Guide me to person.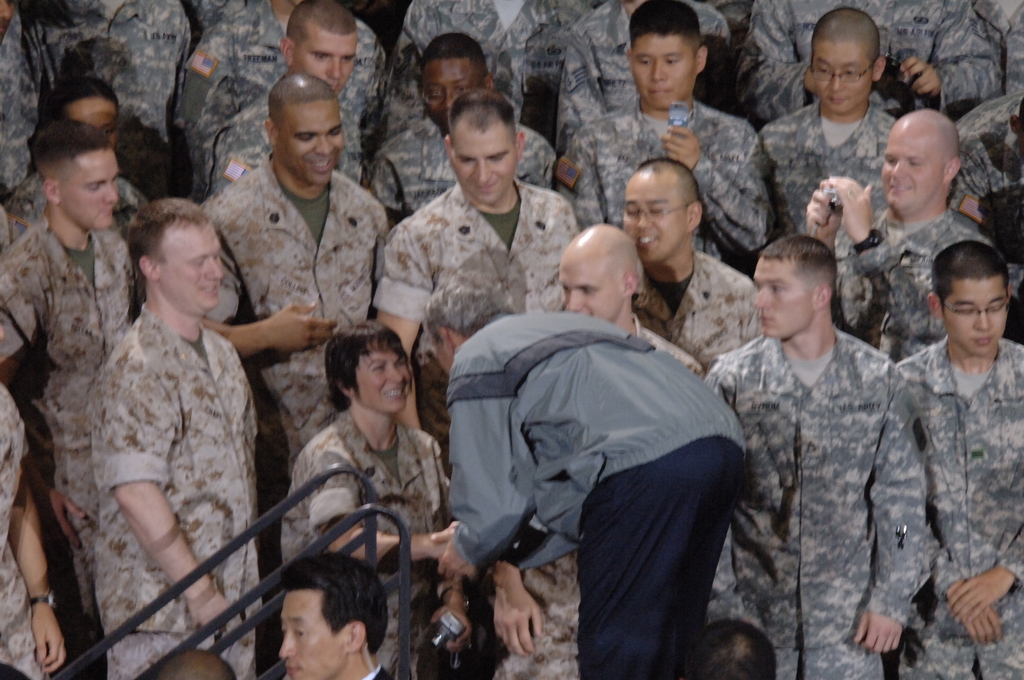
Guidance: 712/232/934/679.
